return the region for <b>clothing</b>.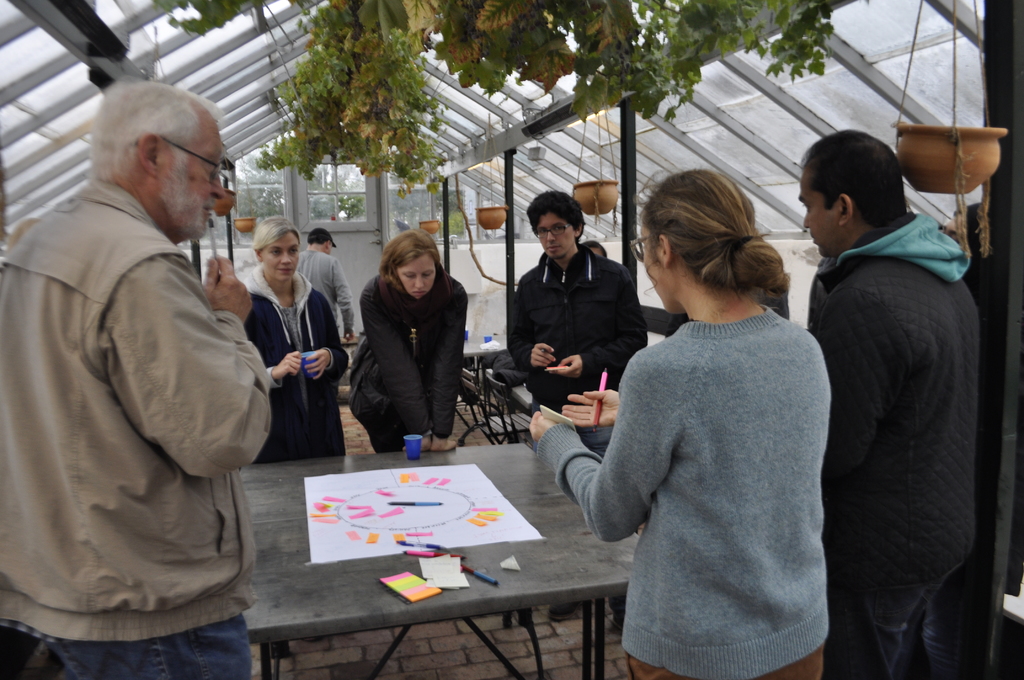
pyautogui.locateOnScreen(533, 321, 836, 679).
